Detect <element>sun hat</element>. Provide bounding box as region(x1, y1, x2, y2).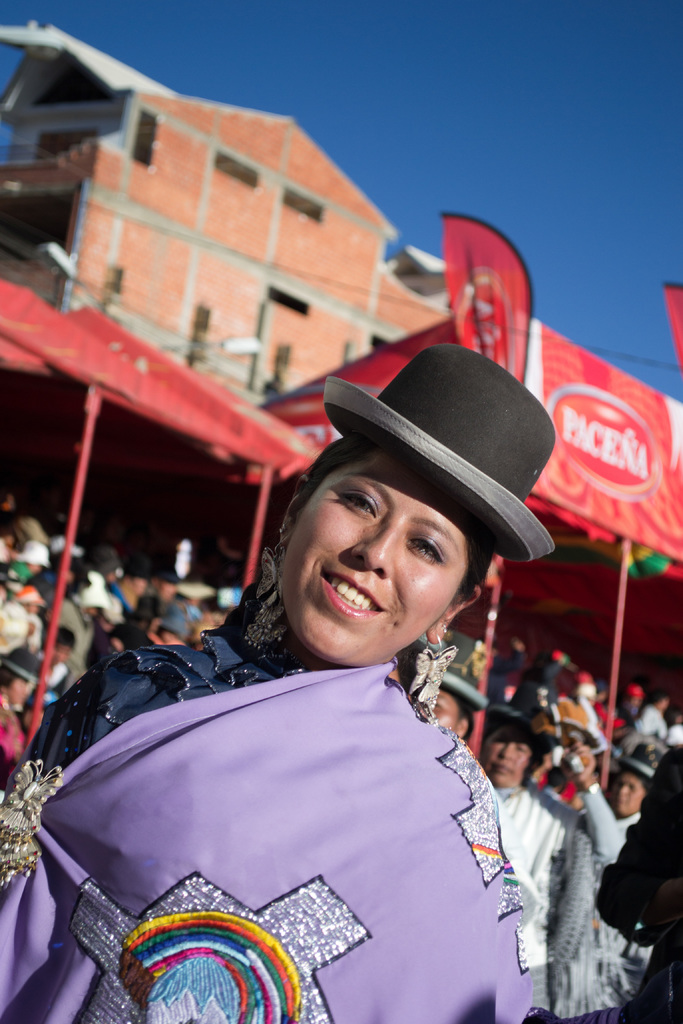
region(320, 342, 564, 572).
